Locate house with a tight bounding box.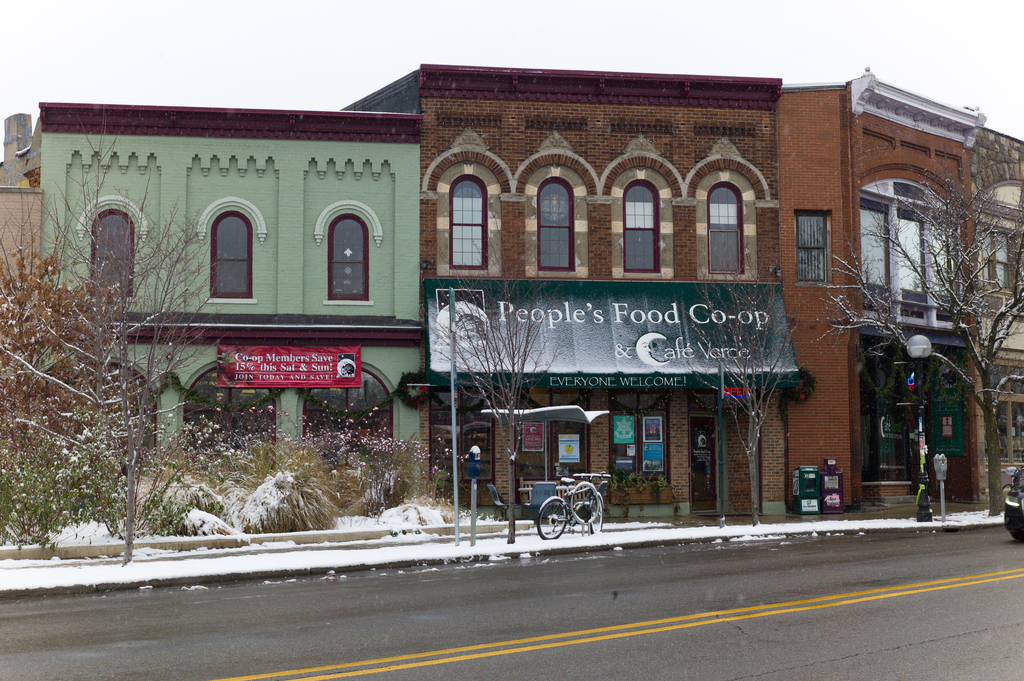
rect(776, 67, 986, 508).
